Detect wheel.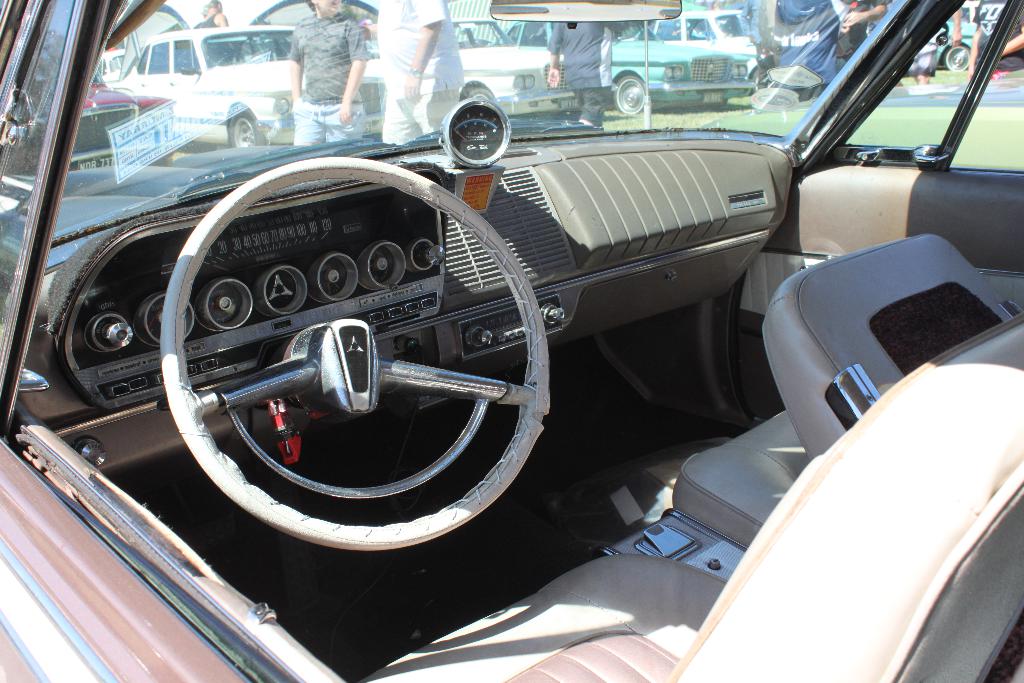
Detected at x1=224 y1=106 x2=267 y2=151.
